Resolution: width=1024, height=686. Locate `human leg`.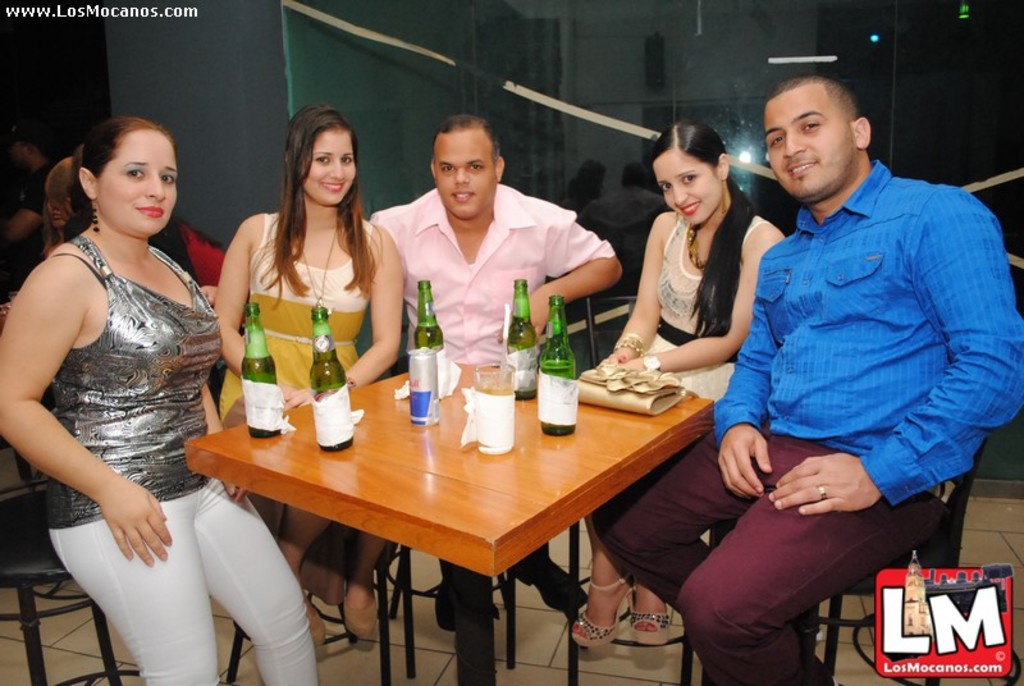
593 422 804 605.
